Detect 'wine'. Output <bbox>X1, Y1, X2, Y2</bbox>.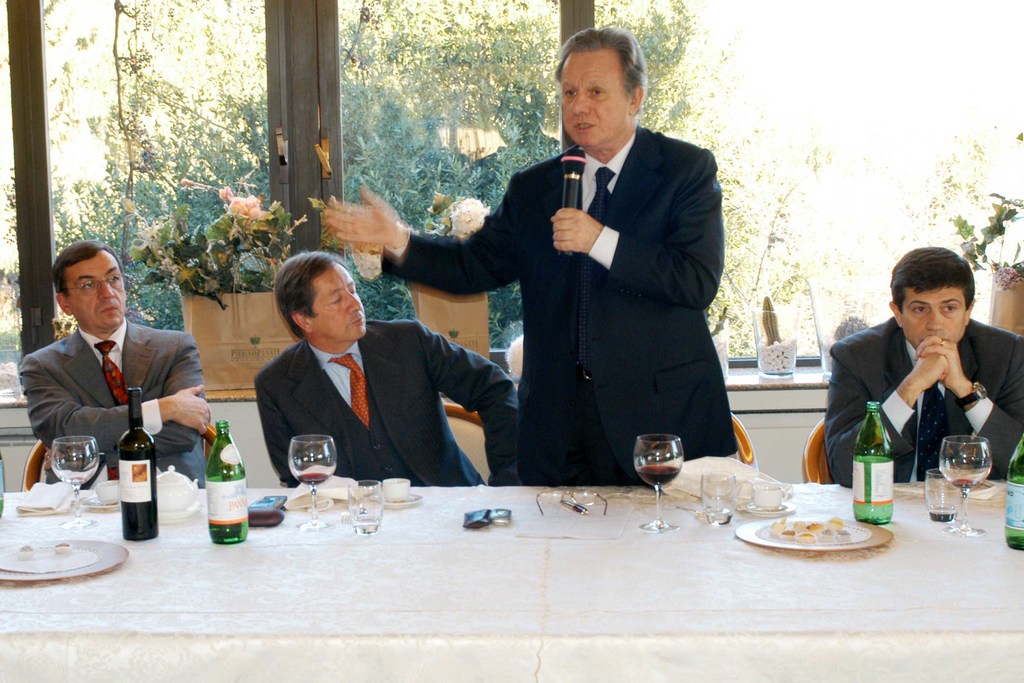
<bbox>297, 473, 328, 484</bbox>.
